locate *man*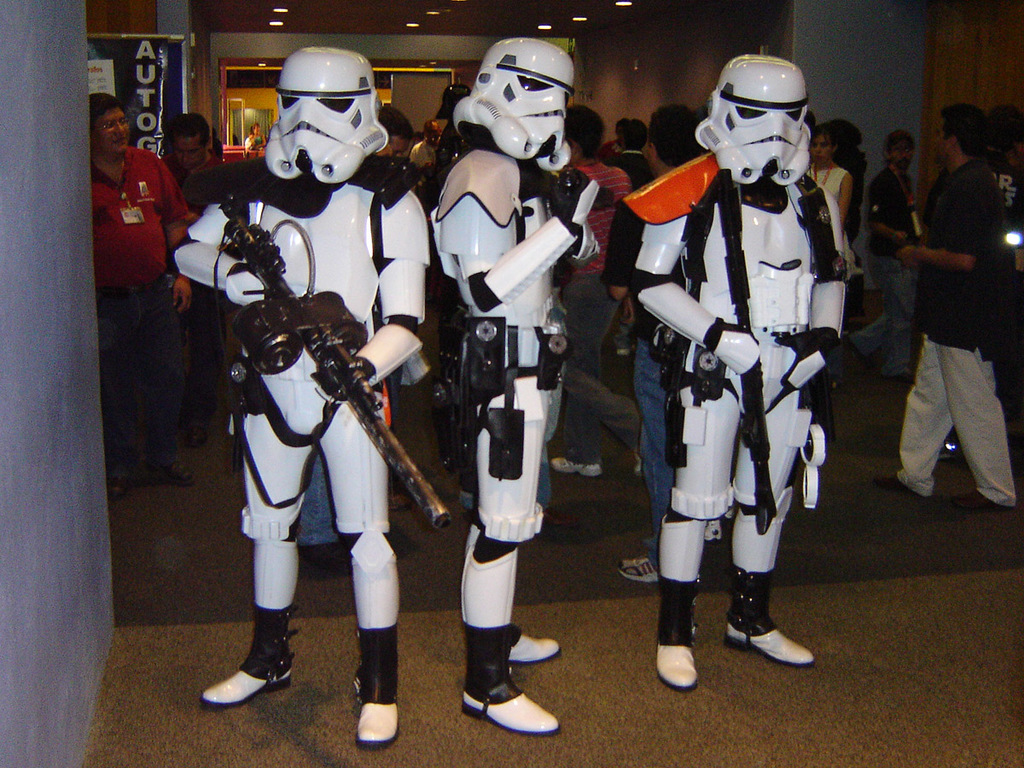
598, 102, 688, 580
